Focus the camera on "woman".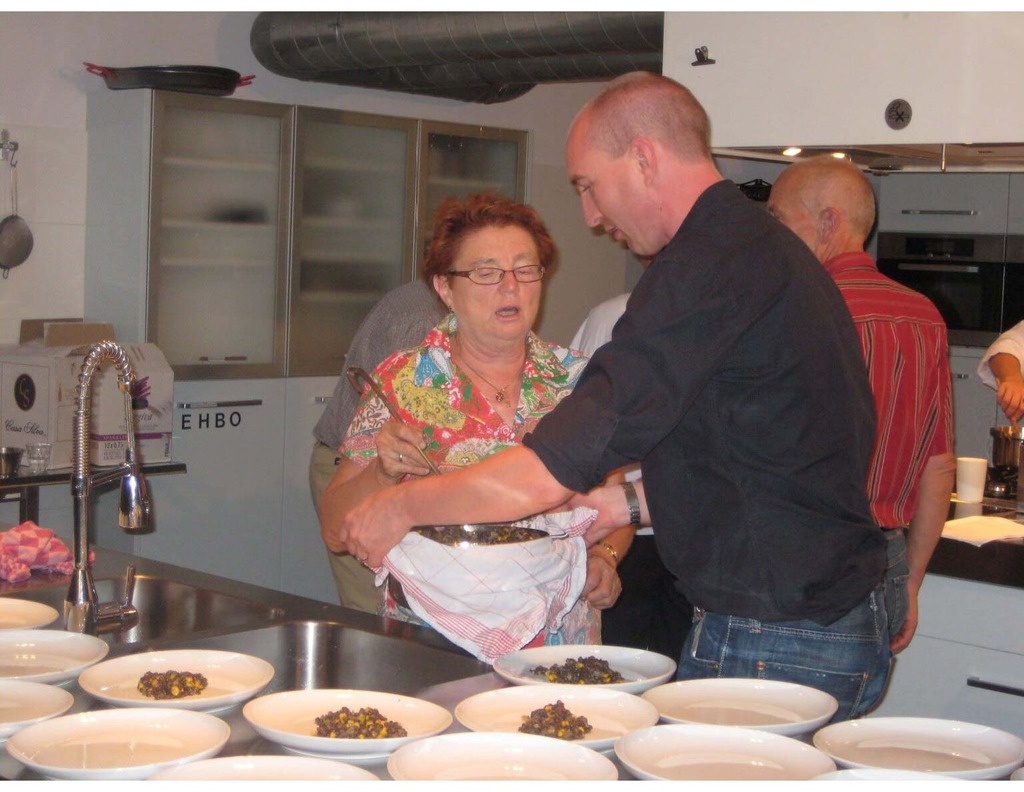
Focus region: 326/163/636/696.
